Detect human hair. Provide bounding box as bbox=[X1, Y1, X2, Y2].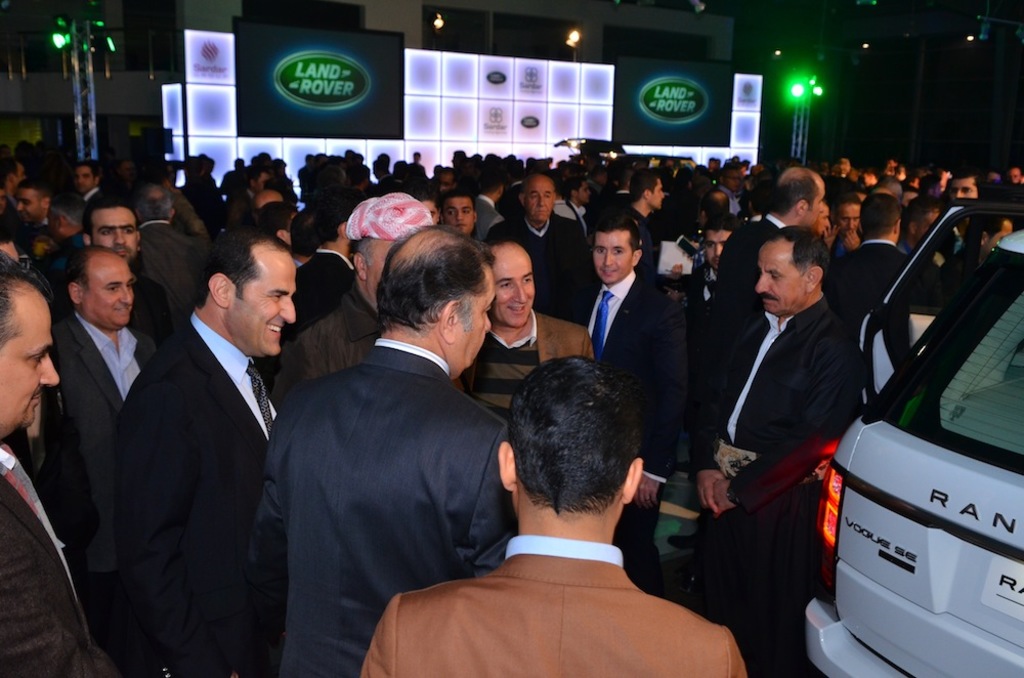
bbox=[770, 166, 818, 218].
